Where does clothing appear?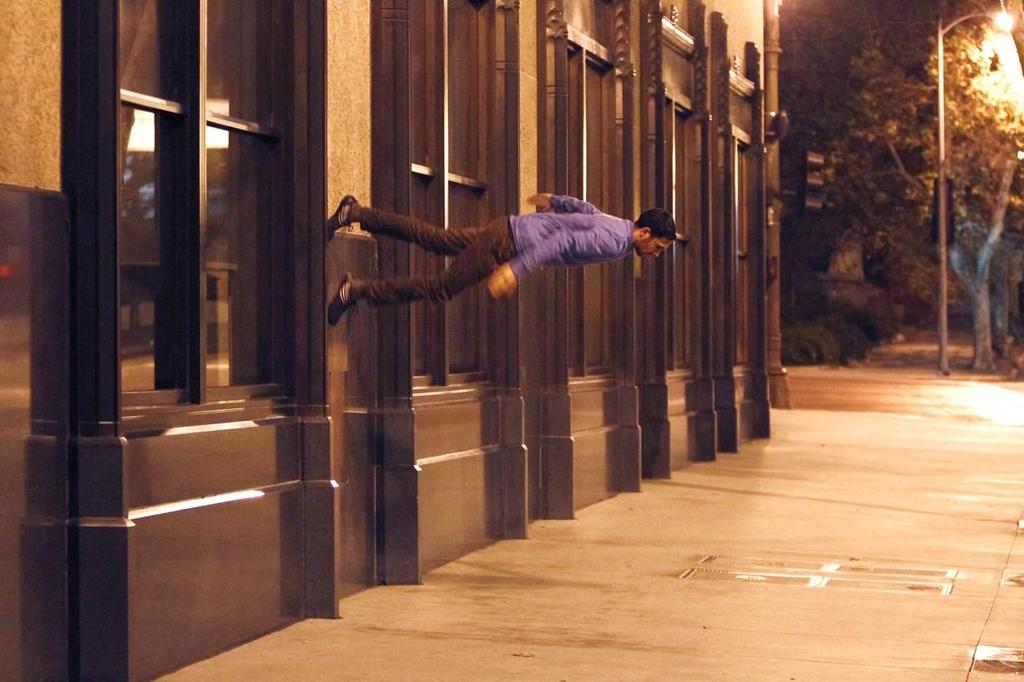
Appears at bbox=(363, 193, 630, 304).
